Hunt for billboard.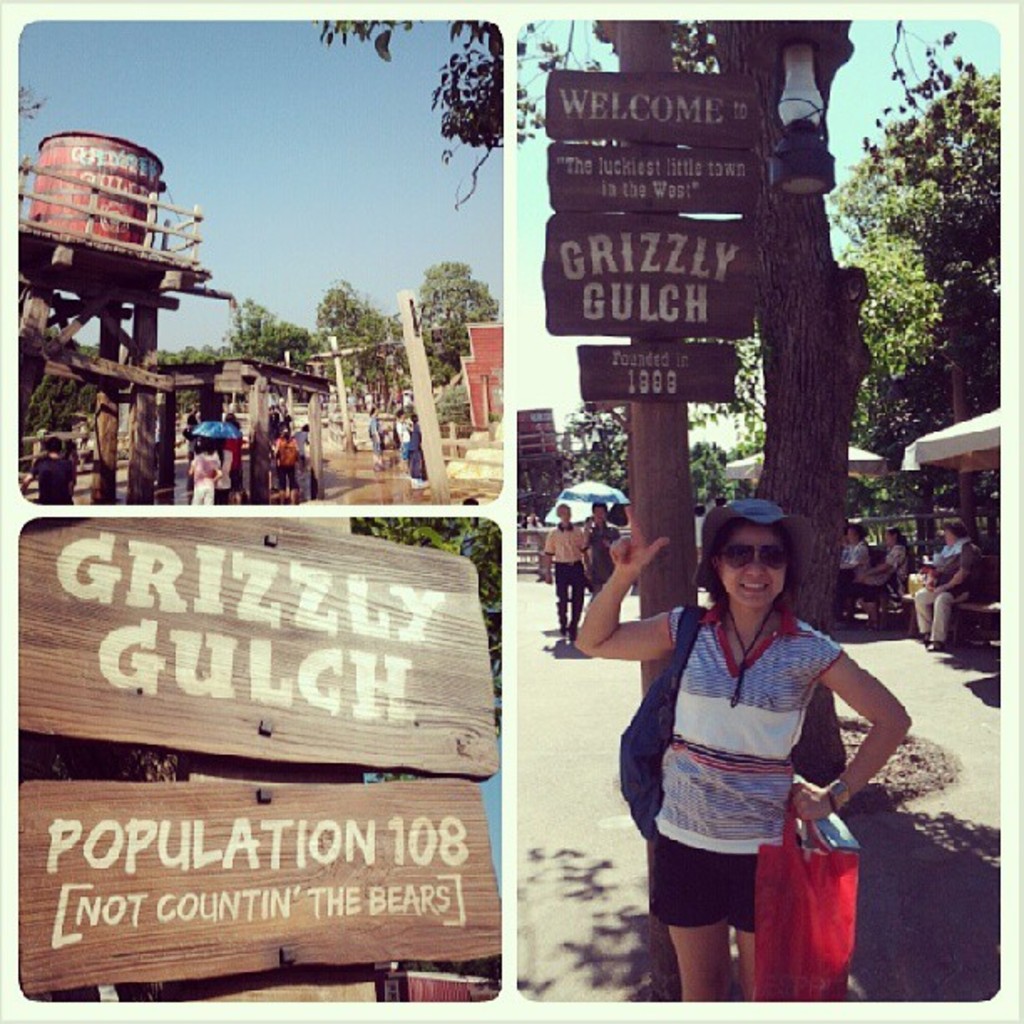
Hunted down at select_region(18, 515, 497, 775).
